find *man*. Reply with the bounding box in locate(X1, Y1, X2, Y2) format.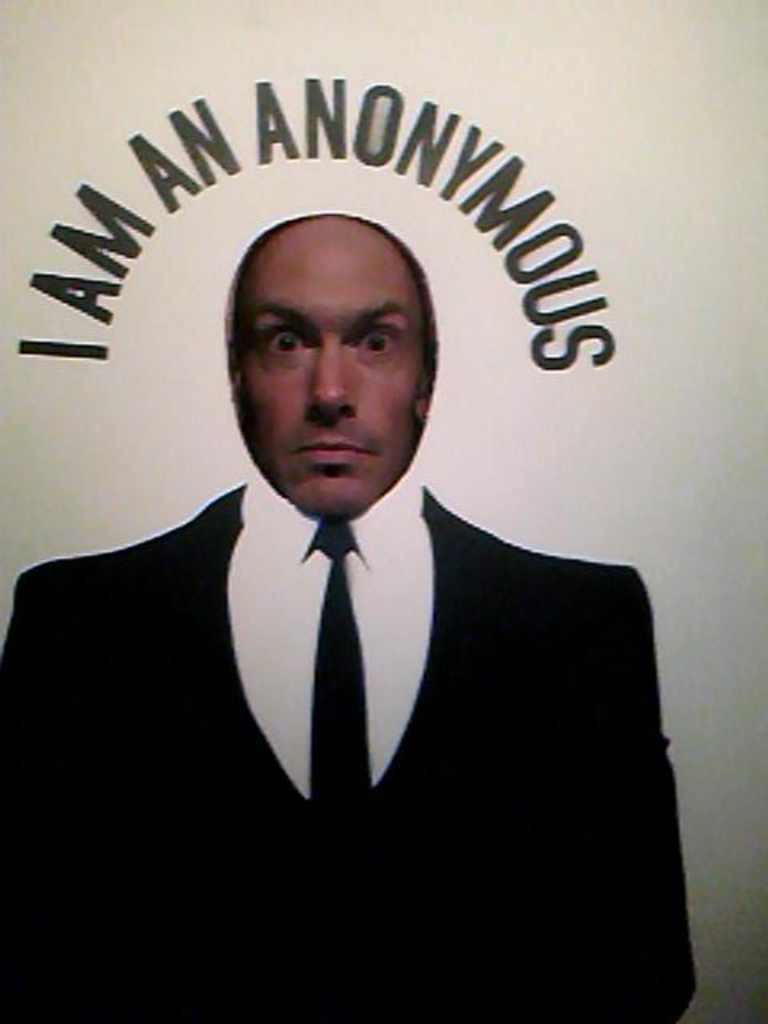
locate(24, 144, 674, 962).
